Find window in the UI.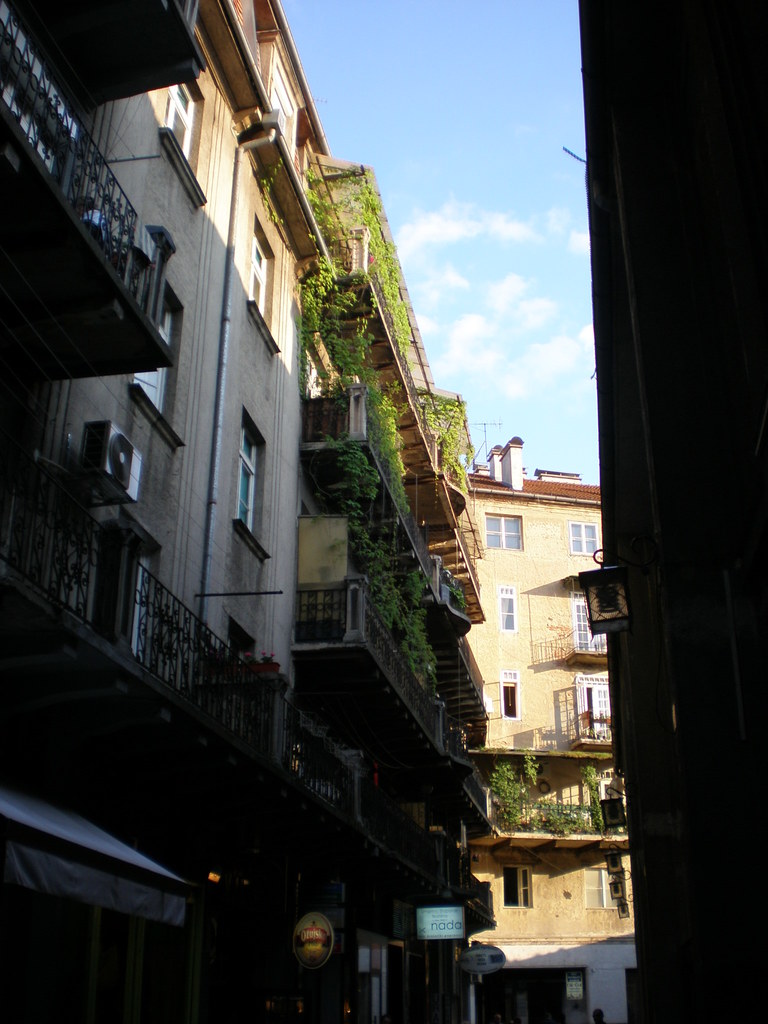
UI element at [x1=229, y1=408, x2=264, y2=549].
